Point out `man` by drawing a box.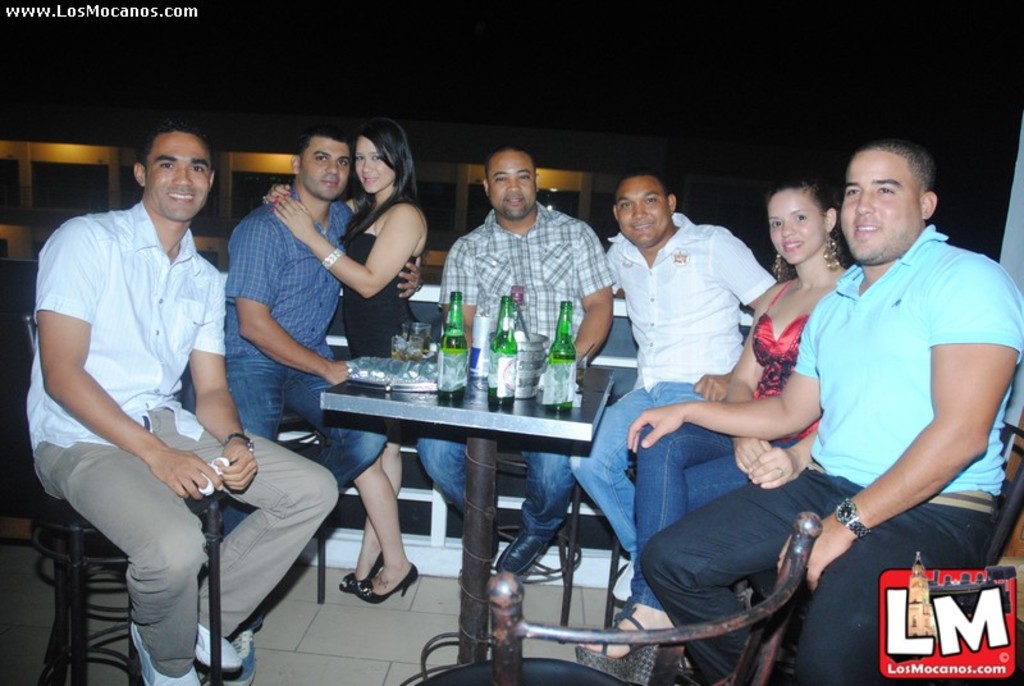
<region>186, 125, 422, 632</region>.
